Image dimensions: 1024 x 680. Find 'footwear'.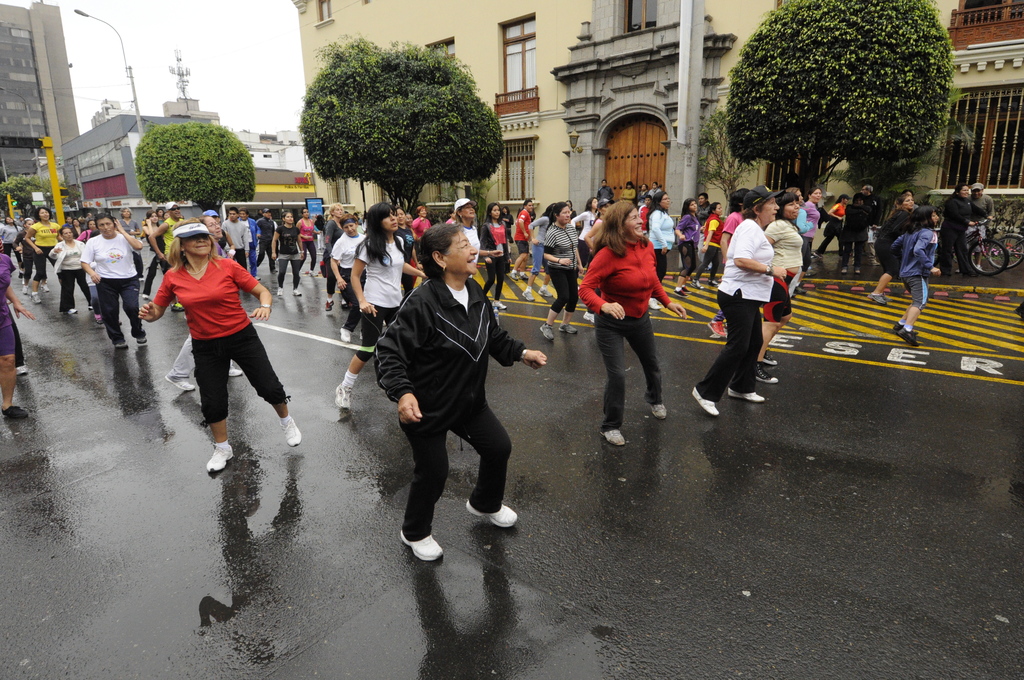
left=871, top=289, right=889, bottom=305.
